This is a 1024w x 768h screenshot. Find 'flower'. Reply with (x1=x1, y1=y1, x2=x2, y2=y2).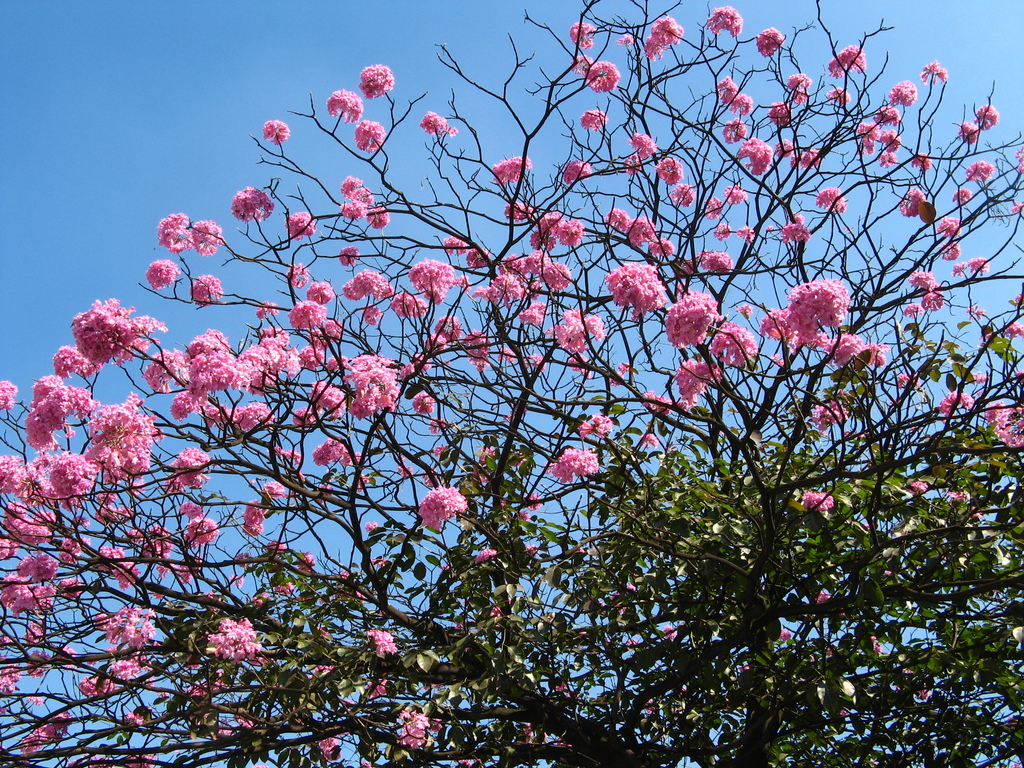
(x1=735, y1=300, x2=755, y2=315).
